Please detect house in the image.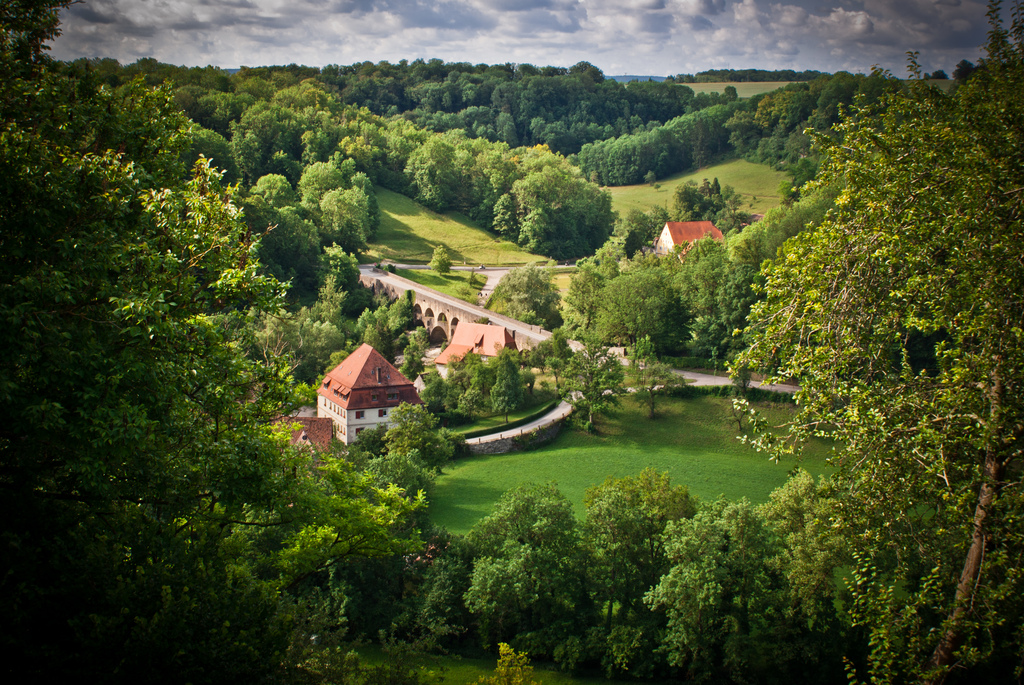
[653,217,729,276].
